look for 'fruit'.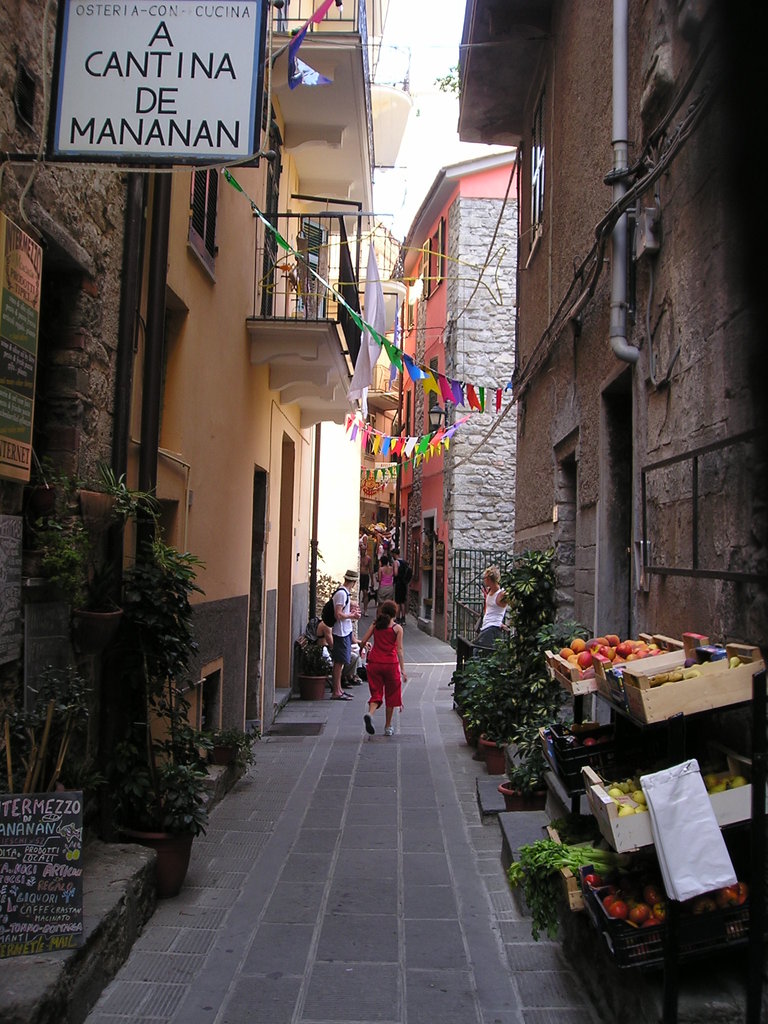
Found: <box>604,899,627,916</box>.
